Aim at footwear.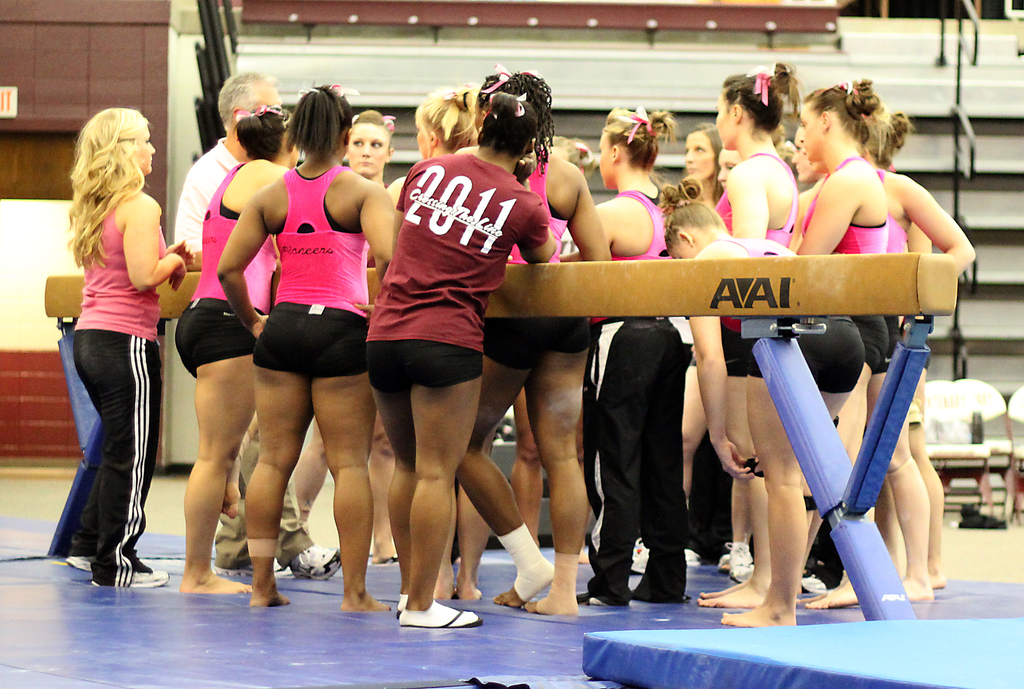
Aimed at <box>631,539,646,582</box>.
